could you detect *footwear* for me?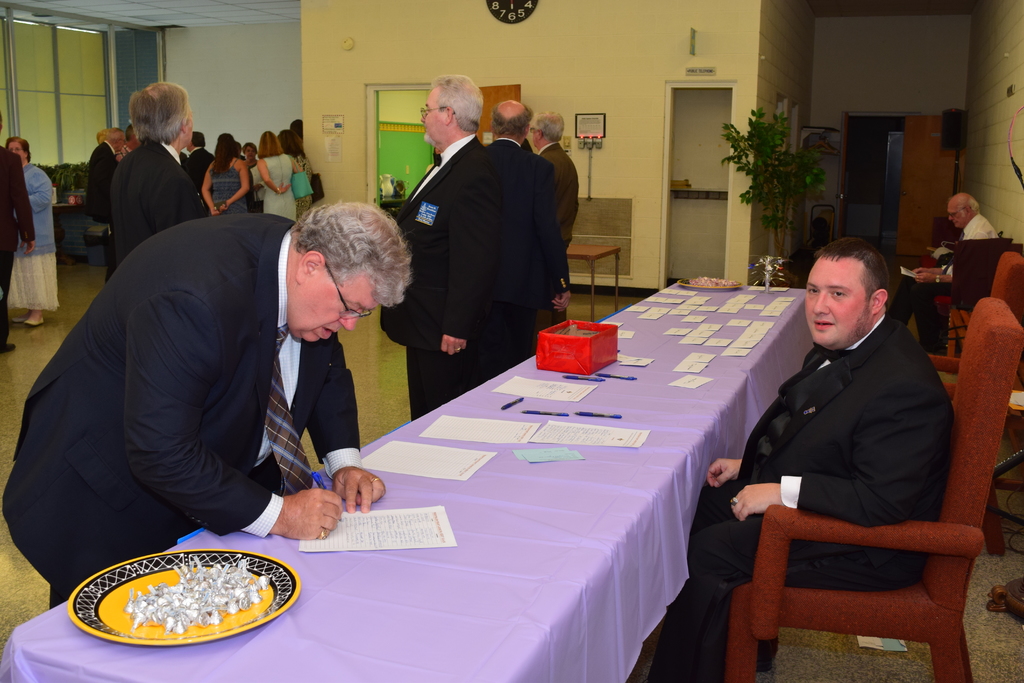
Detection result: {"left": 0, "top": 341, "right": 17, "bottom": 356}.
